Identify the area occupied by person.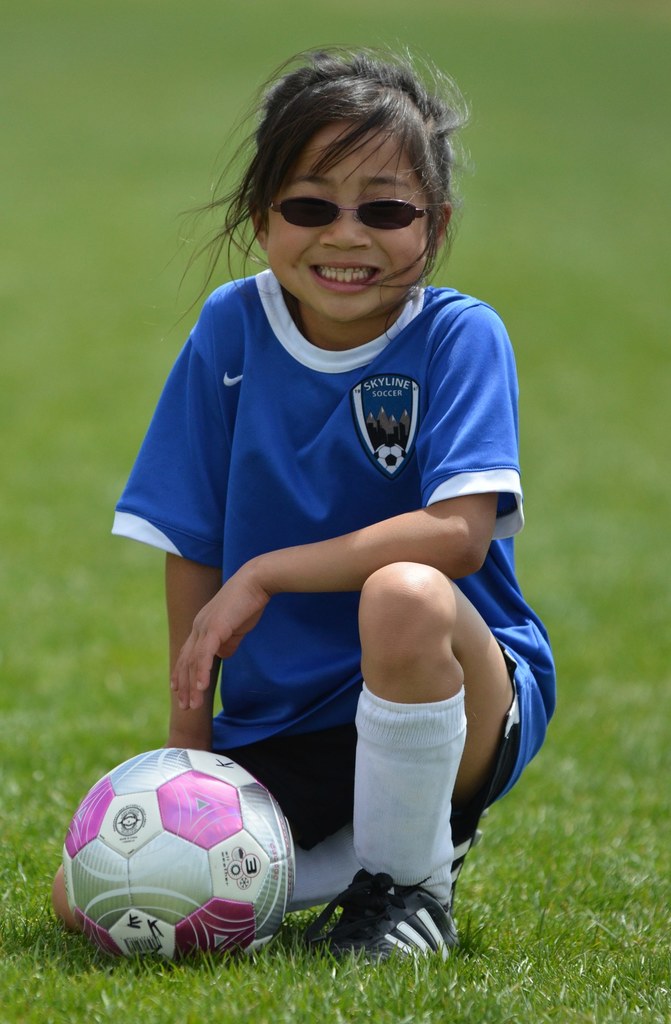
Area: Rect(106, 52, 557, 963).
